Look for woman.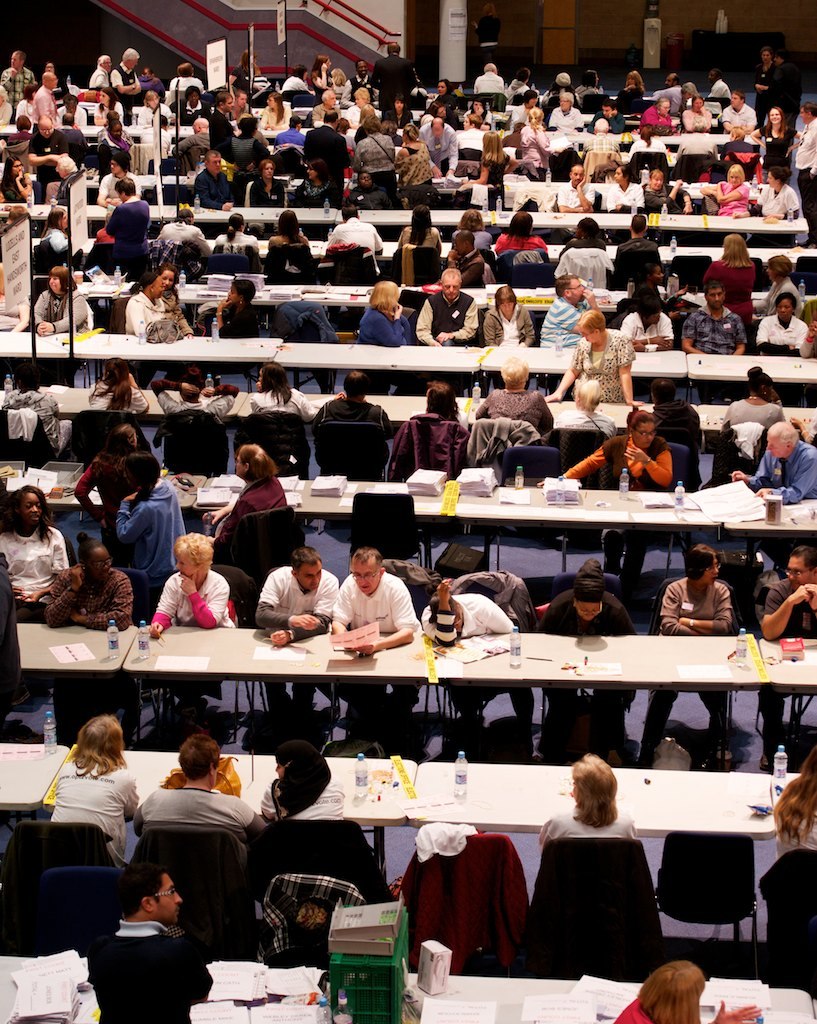
Found: [770, 753, 816, 858].
